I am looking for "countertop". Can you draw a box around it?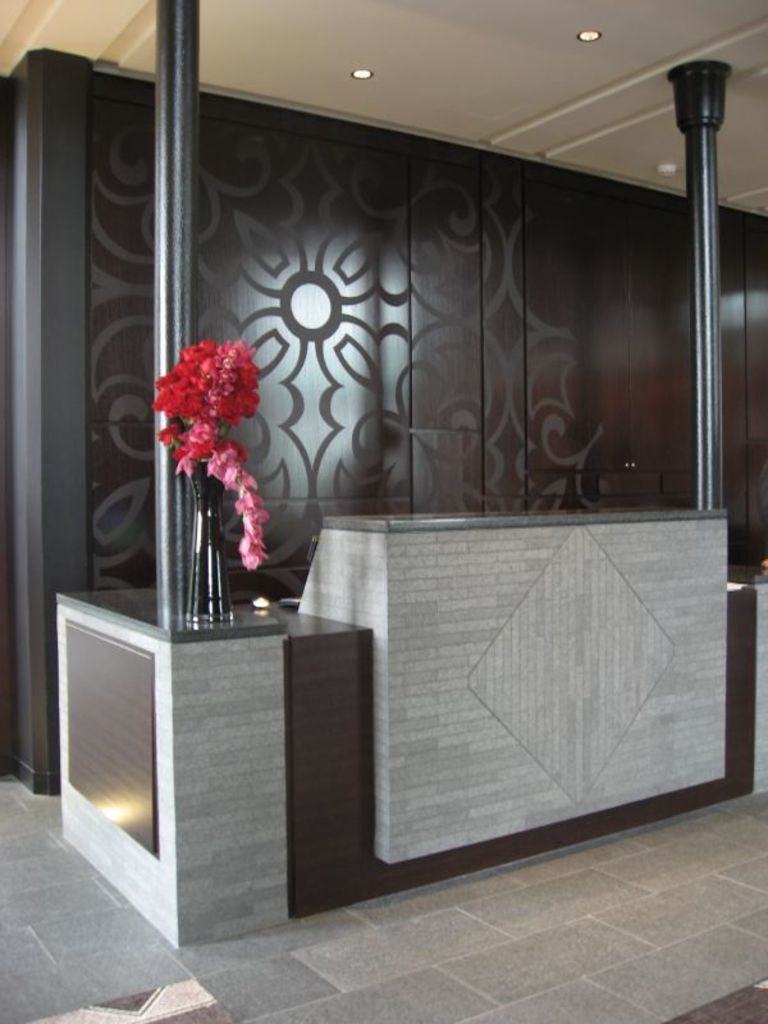
Sure, the bounding box is (x1=60, y1=489, x2=767, y2=950).
